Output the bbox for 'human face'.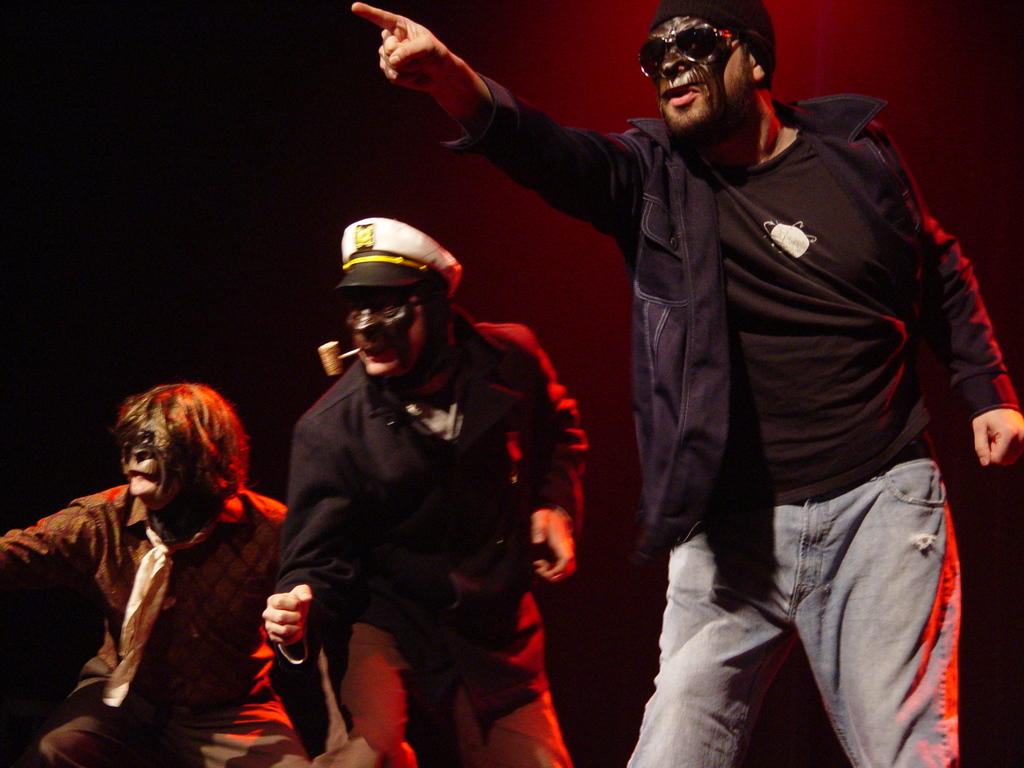
left=636, top=2, right=798, bottom=143.
